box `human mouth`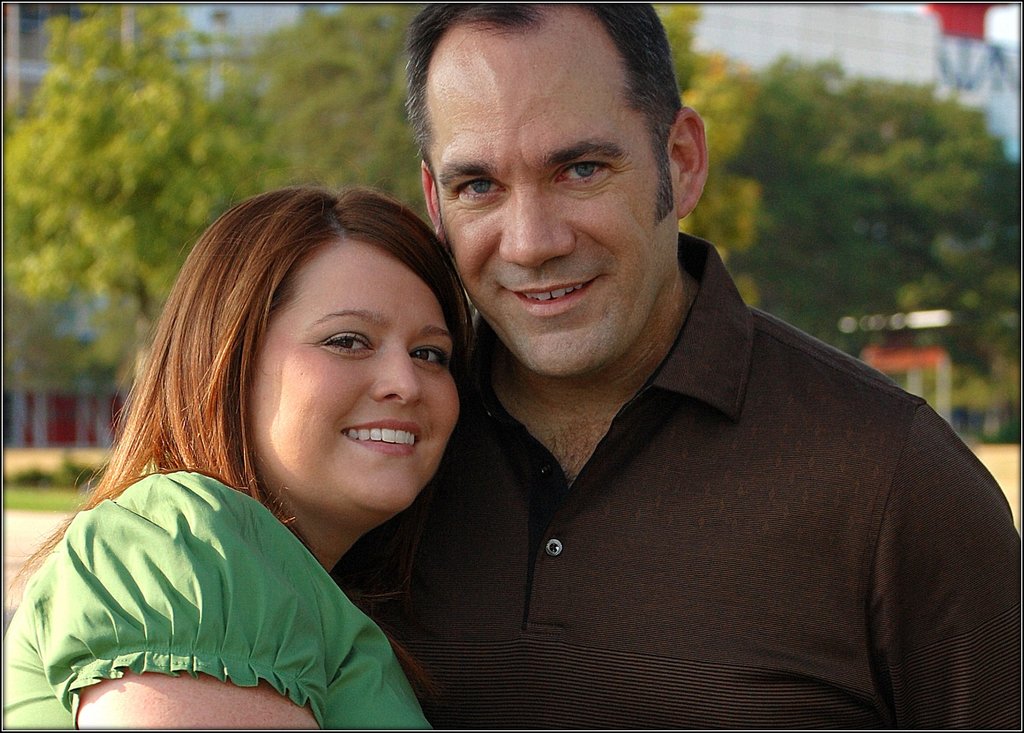
x1=340, y1=417, x2=423, y2=455
